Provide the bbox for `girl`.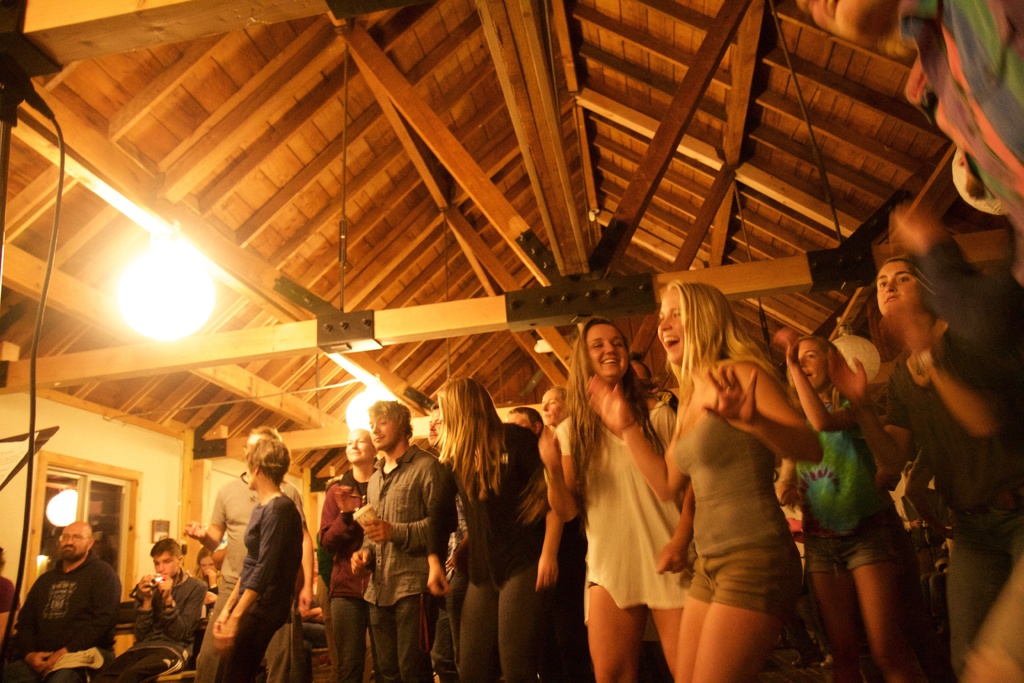
195,548,216,605.
